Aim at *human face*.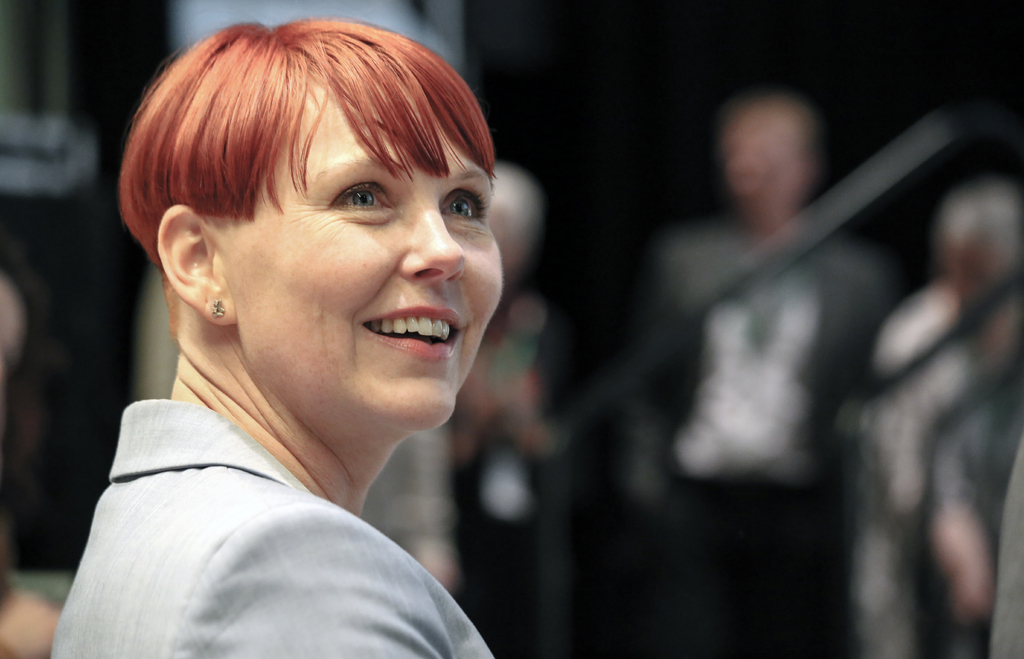
Aimed at {"left": 217, "top": 79, "right": 503, "bottom": 433}.
